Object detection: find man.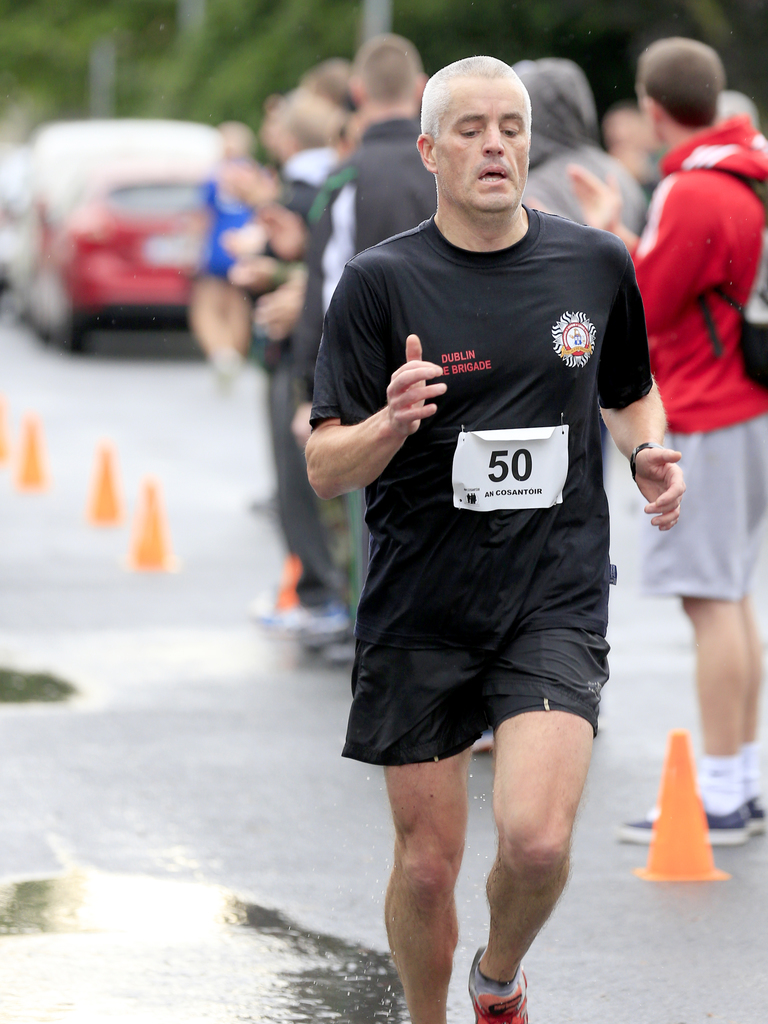
pyautogui.locateOnScreen(522, 33, 767, 843).
